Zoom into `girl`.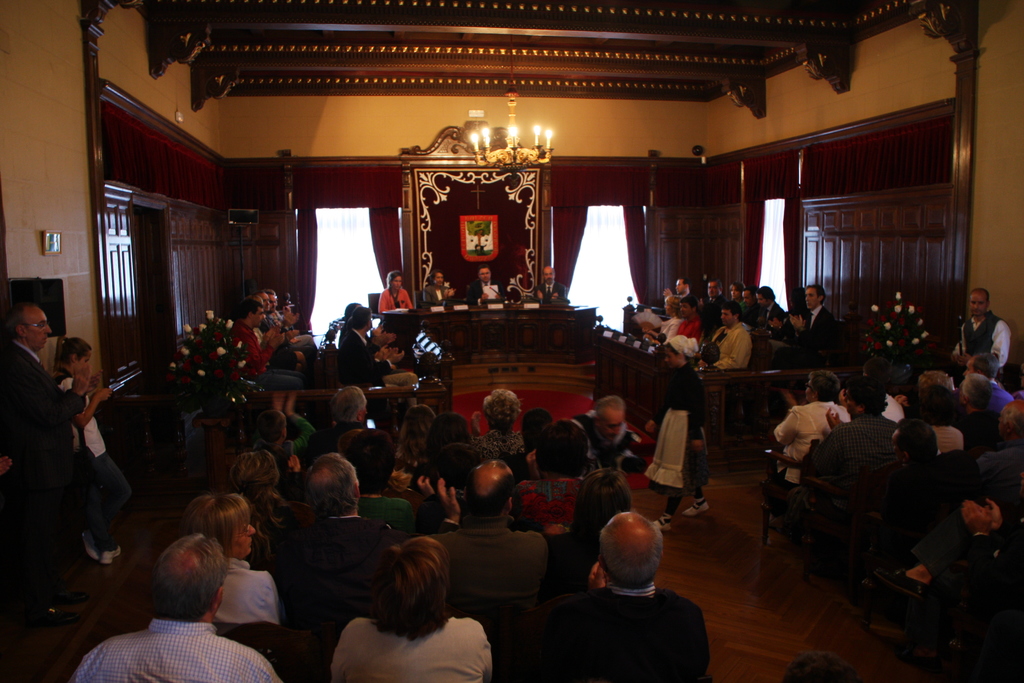
Zoom target: x1=387, y1=402, x2=444, y2=497.
